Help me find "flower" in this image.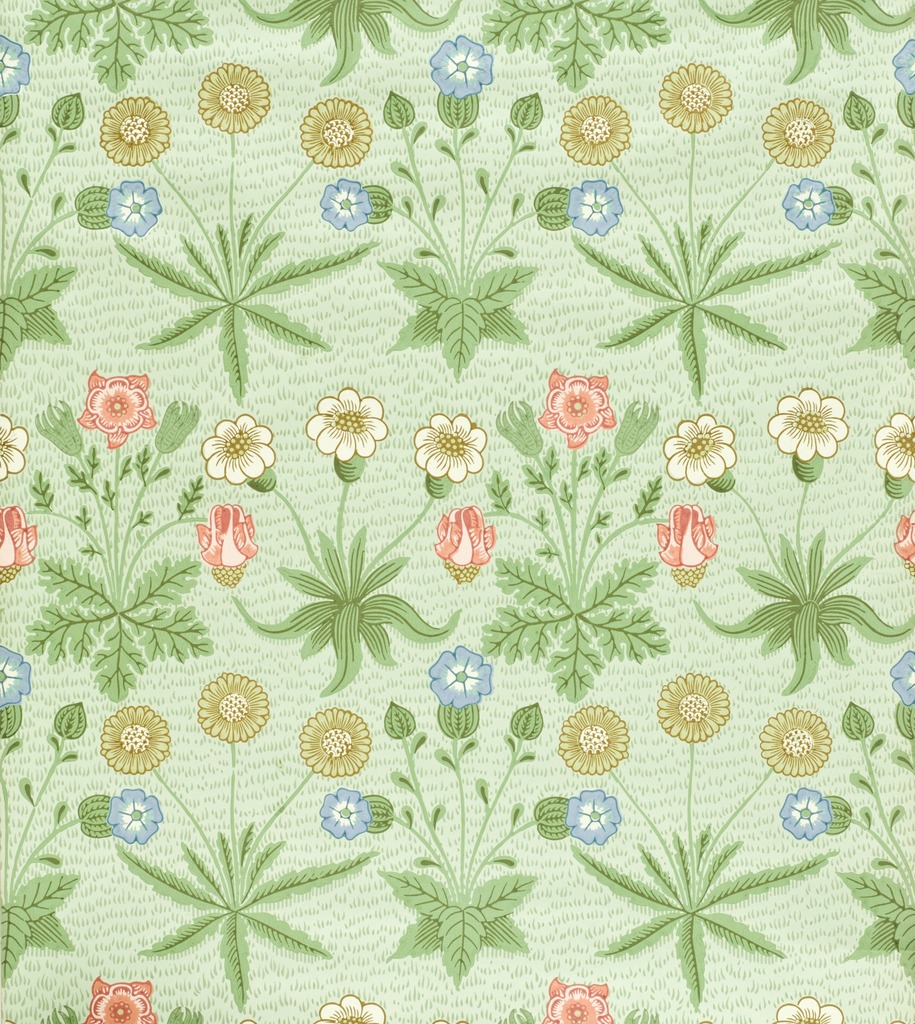
Found it: (left=314, top=991, right=382, bottom=1023).
